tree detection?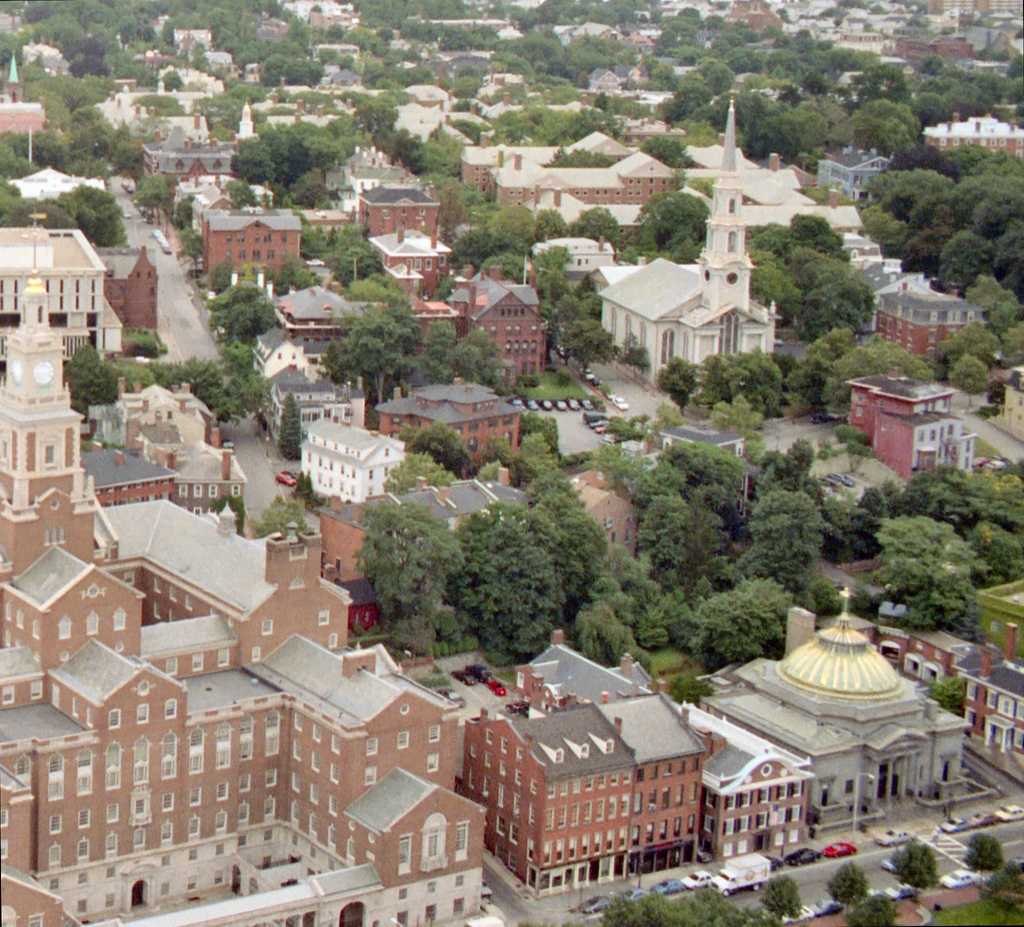
(left=294, top=468, right=314, bottom=498)
